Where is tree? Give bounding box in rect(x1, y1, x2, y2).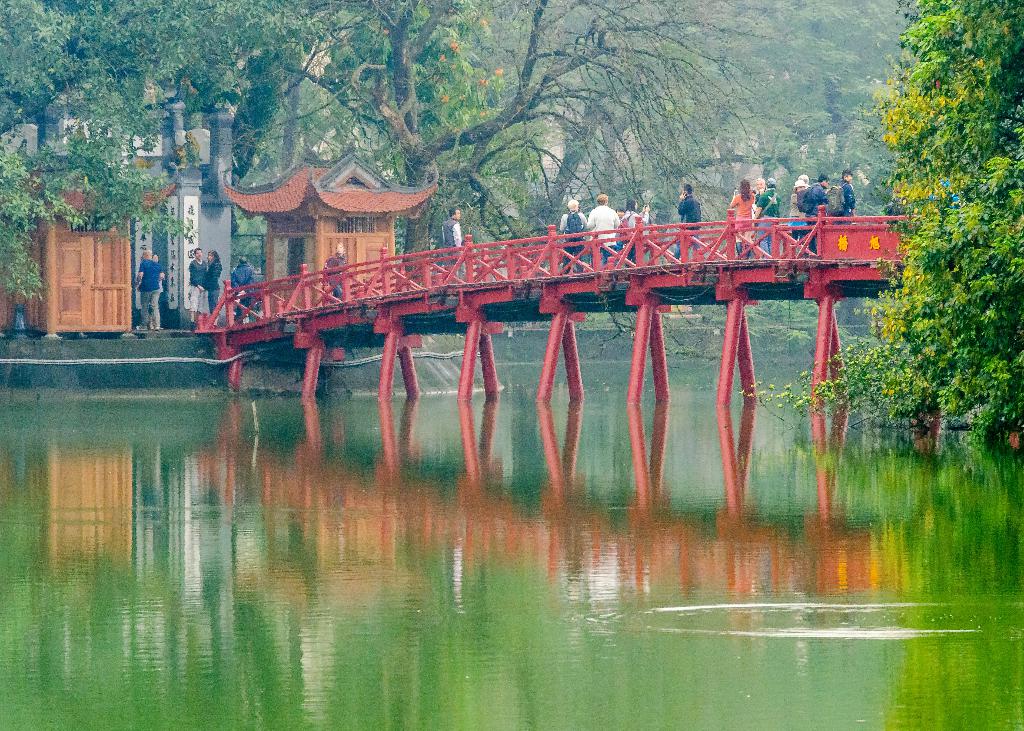
rect(5, 0, 367, 319).
